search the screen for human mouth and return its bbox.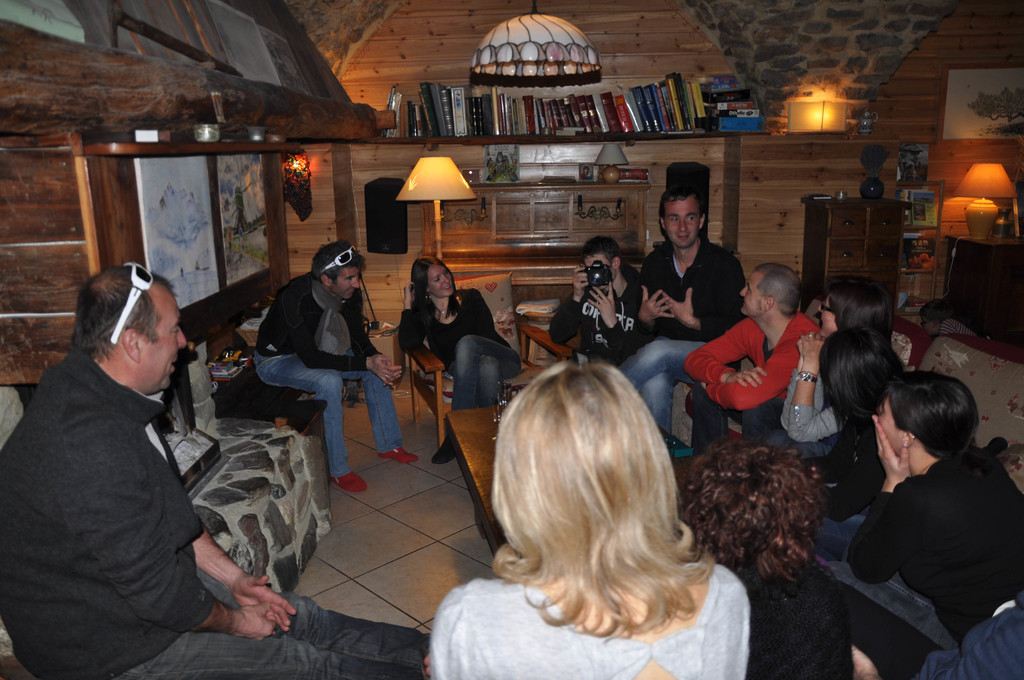
Found: detection(444, 282, 451, 292).
